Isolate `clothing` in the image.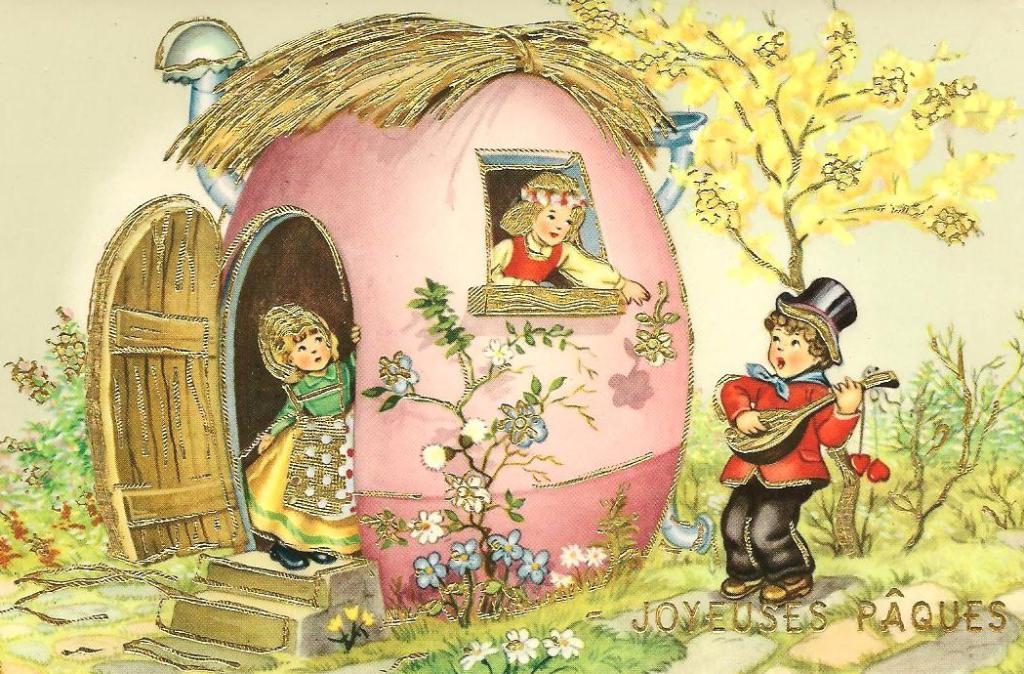
Isolated region: <box>487,227,627,292</box>.
